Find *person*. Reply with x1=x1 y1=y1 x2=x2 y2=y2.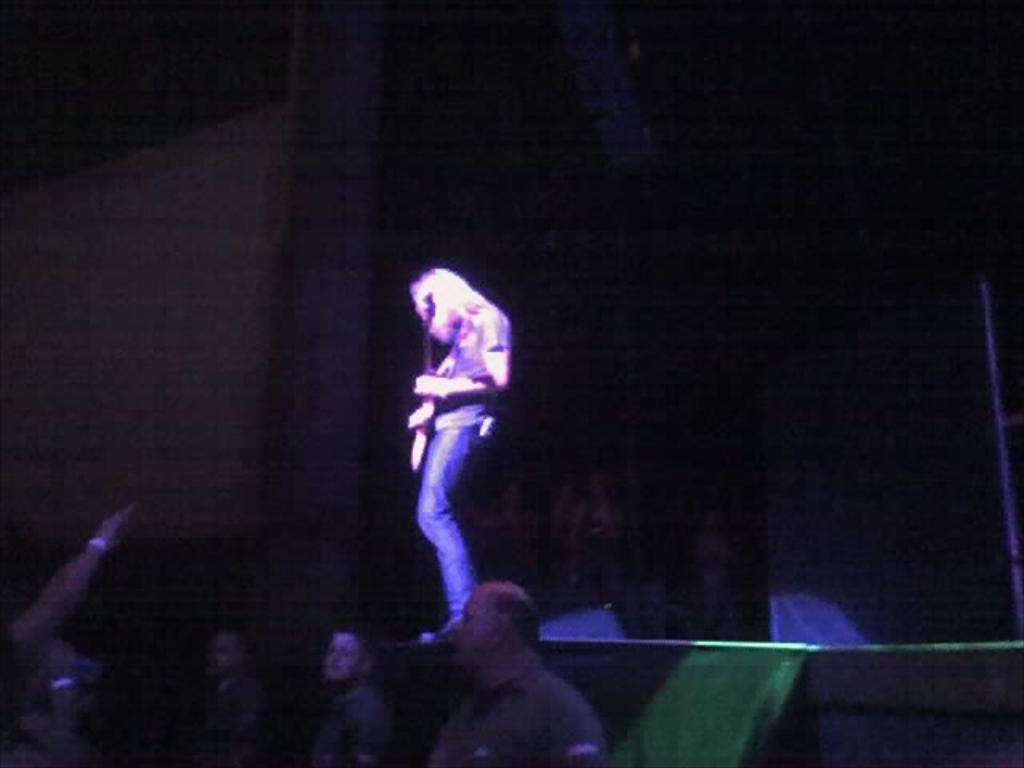
x1=379 y1=232 x2=534 y2=651.
